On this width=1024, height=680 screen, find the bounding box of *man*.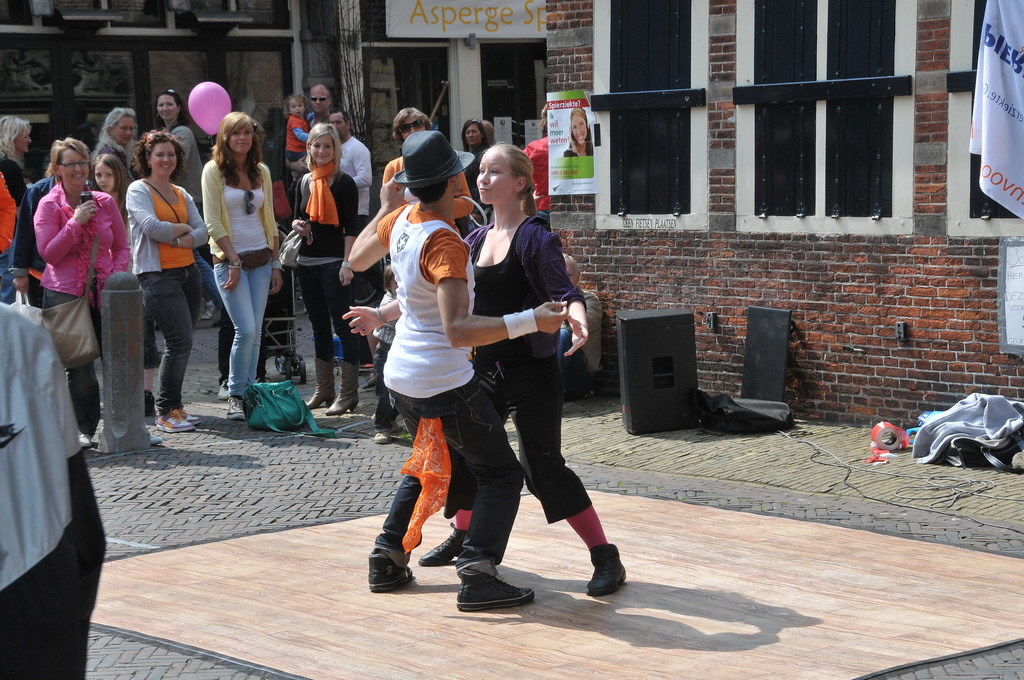
Bounding box: <region>291, 84, 333, 169</region>.
